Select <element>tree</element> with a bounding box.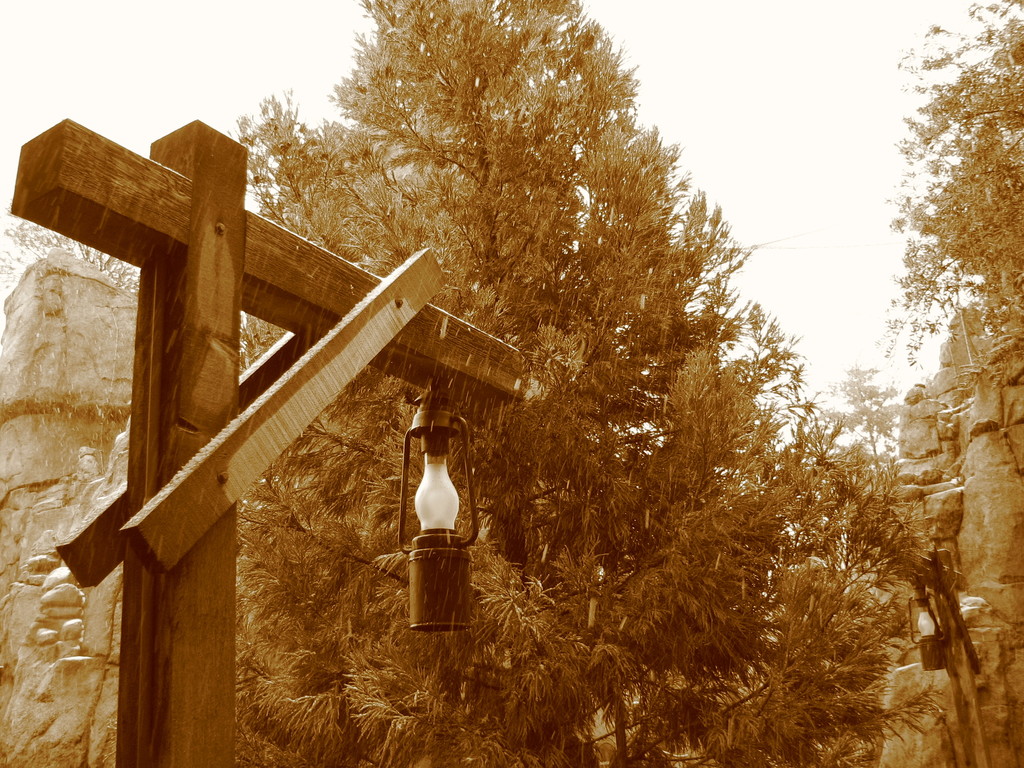
box=[236, 0, 809, 767].
